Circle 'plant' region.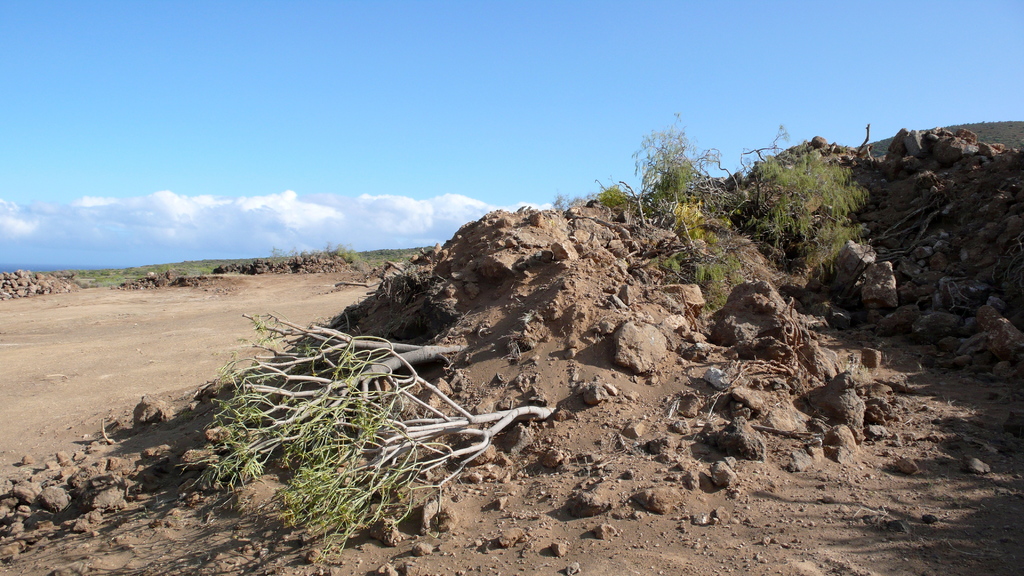
Region: 594:174:633:204.
